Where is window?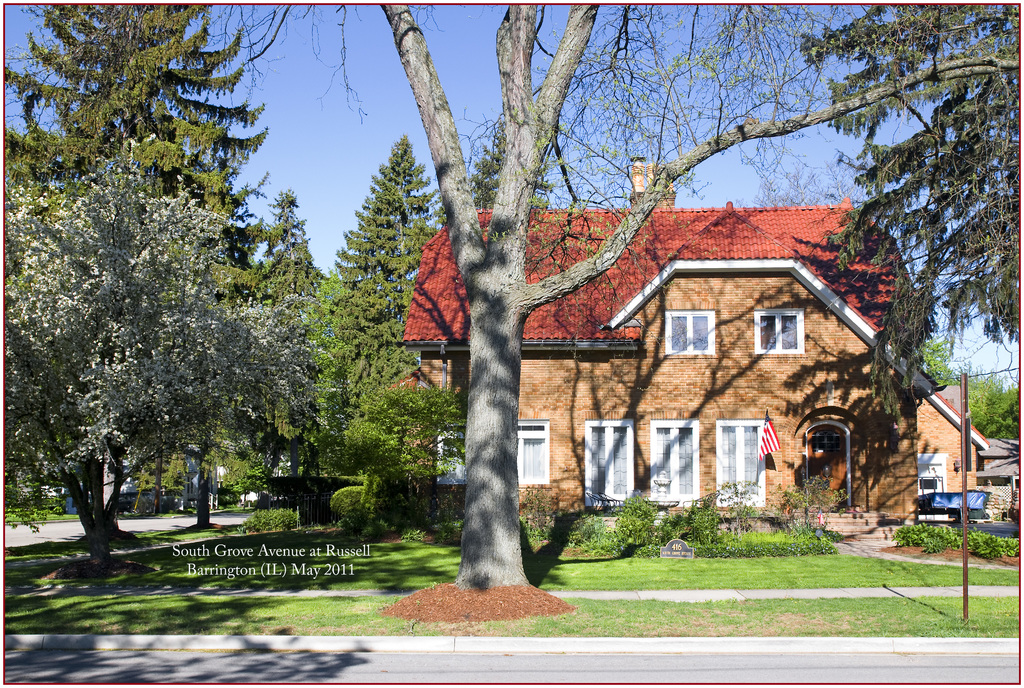
(517,418,550,489).
